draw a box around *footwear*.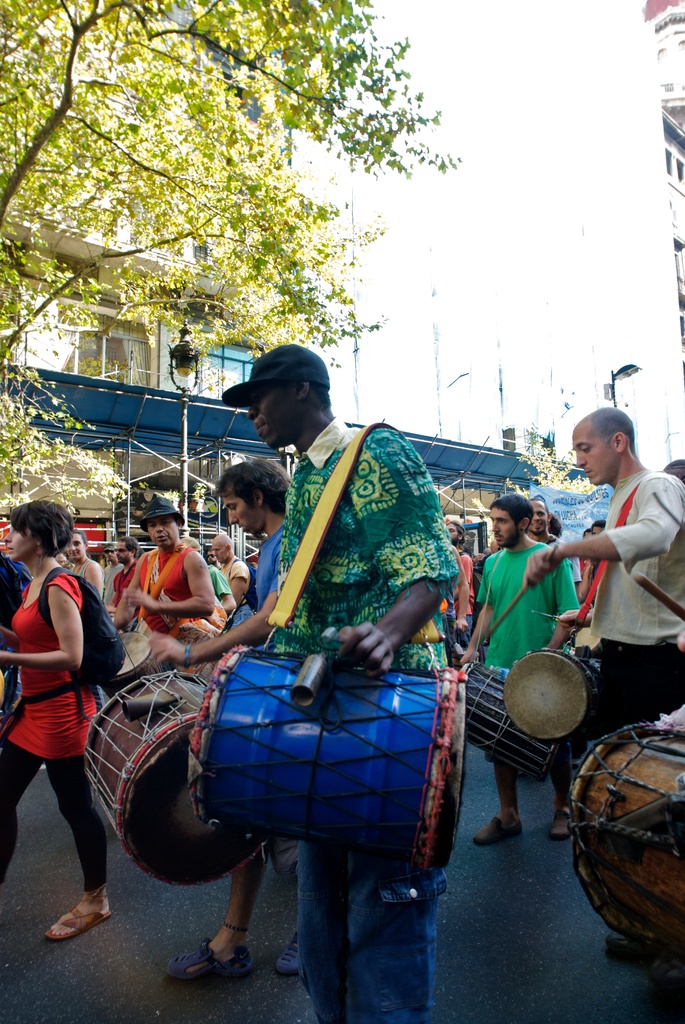
box(550, 807, 571, 842).
